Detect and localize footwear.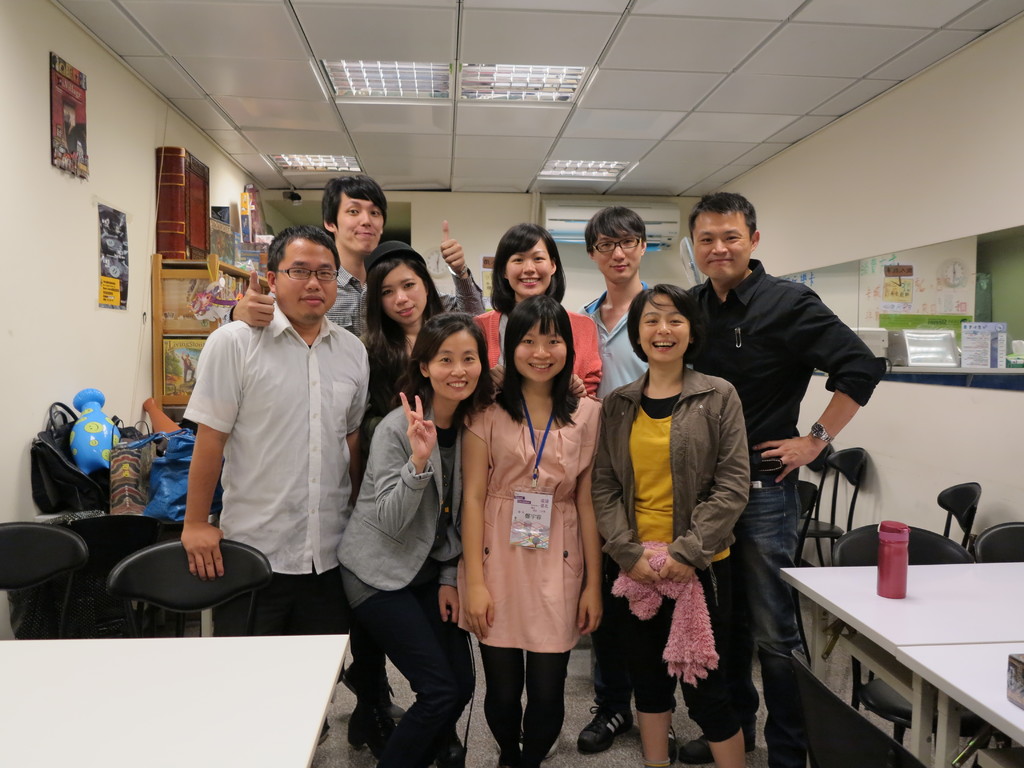
Localized at 664:717:675:767.
